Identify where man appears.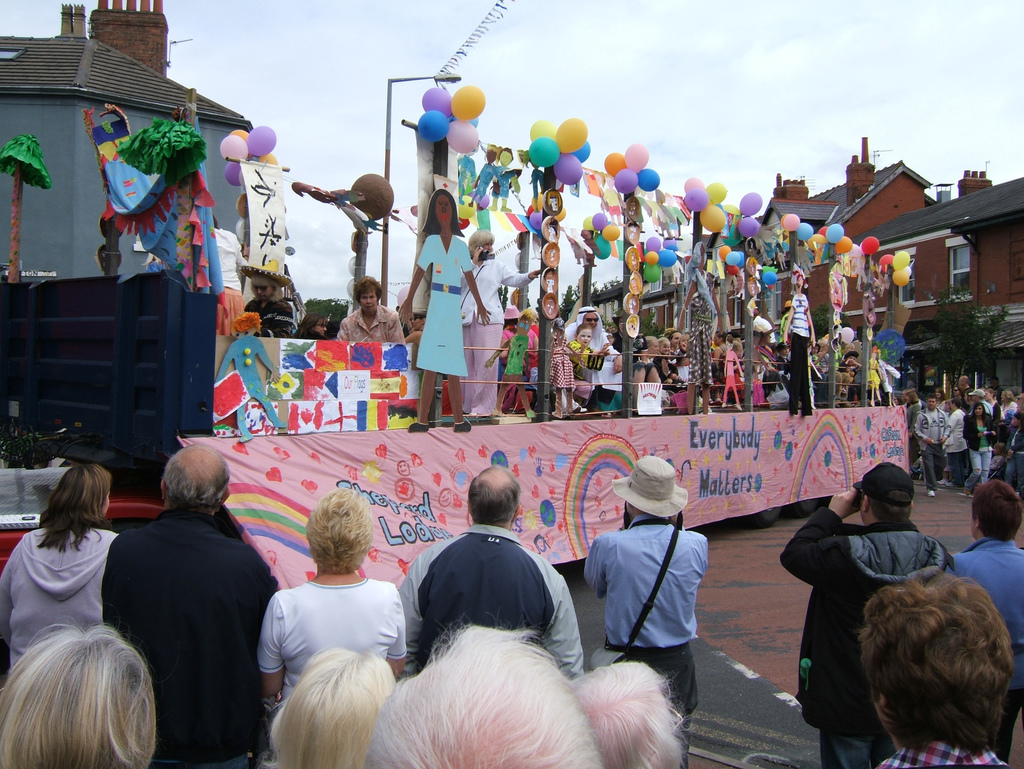
Appears at (334, 273, 408, 351).
